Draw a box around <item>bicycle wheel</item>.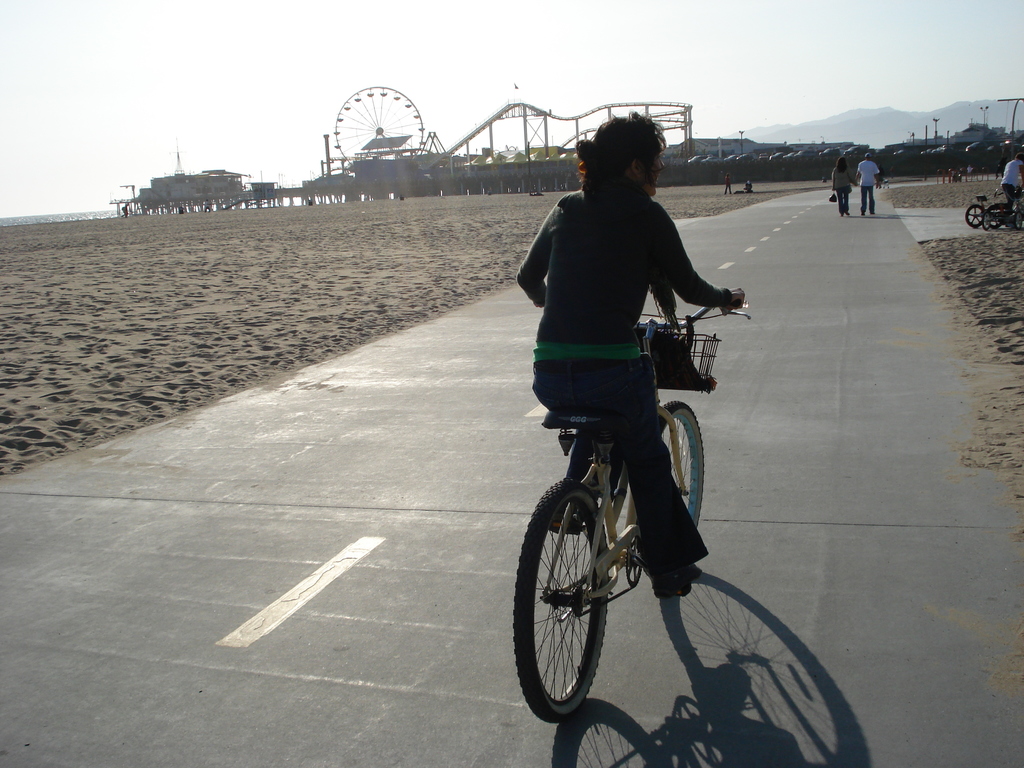
652, 401, 705, 536.
